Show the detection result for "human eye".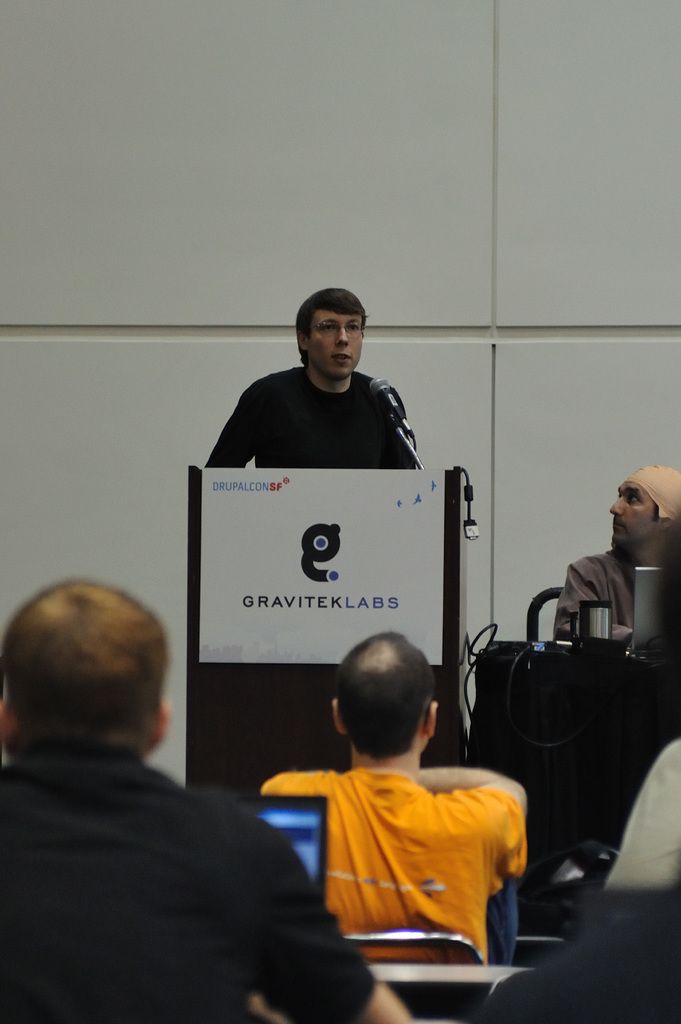
[629,493,639,502].
